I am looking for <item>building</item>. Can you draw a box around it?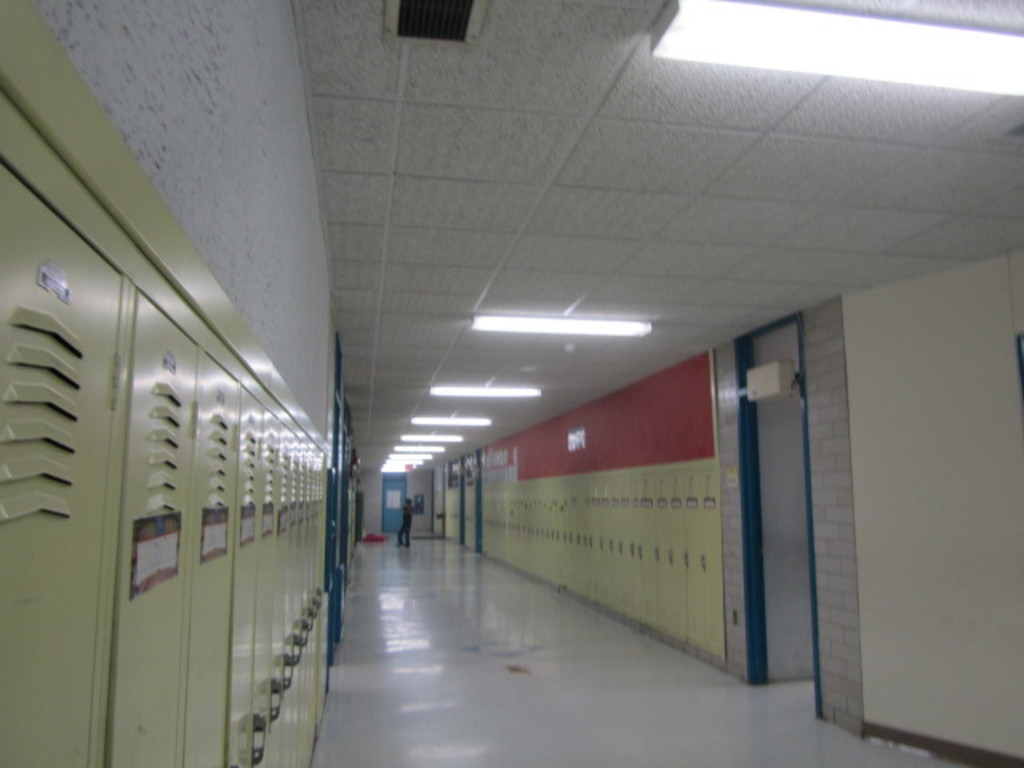
Sure, the bounding box is box(0, 0, 1022, 766).
